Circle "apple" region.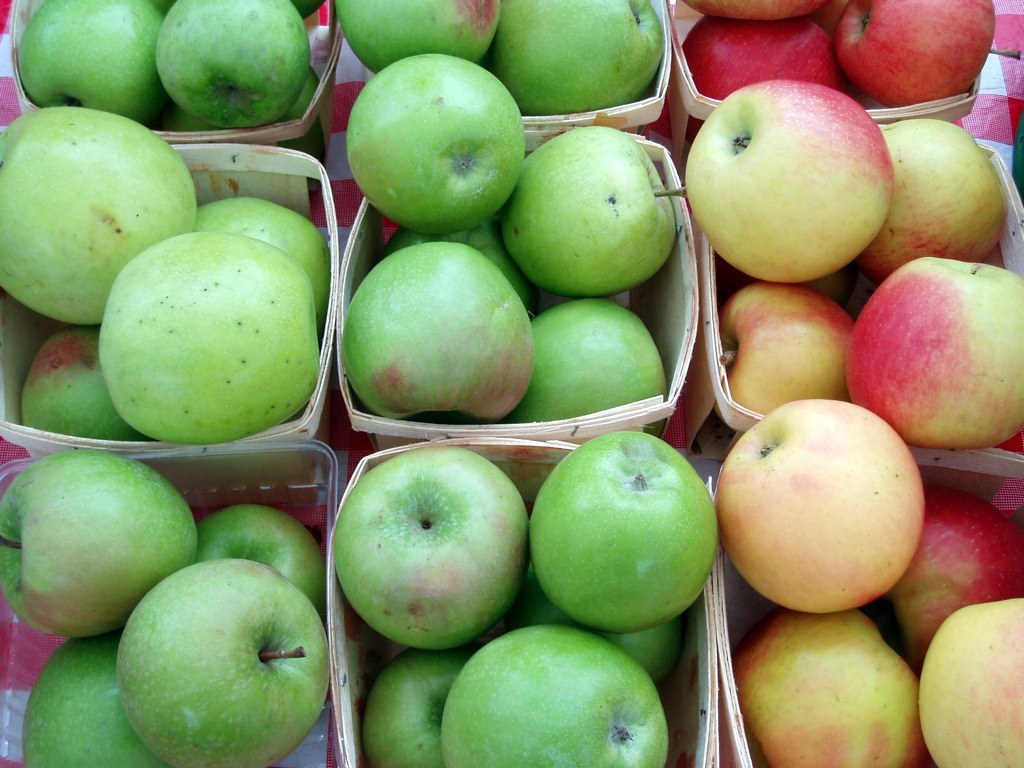
Region: crop(198, 505, 326, 618).
